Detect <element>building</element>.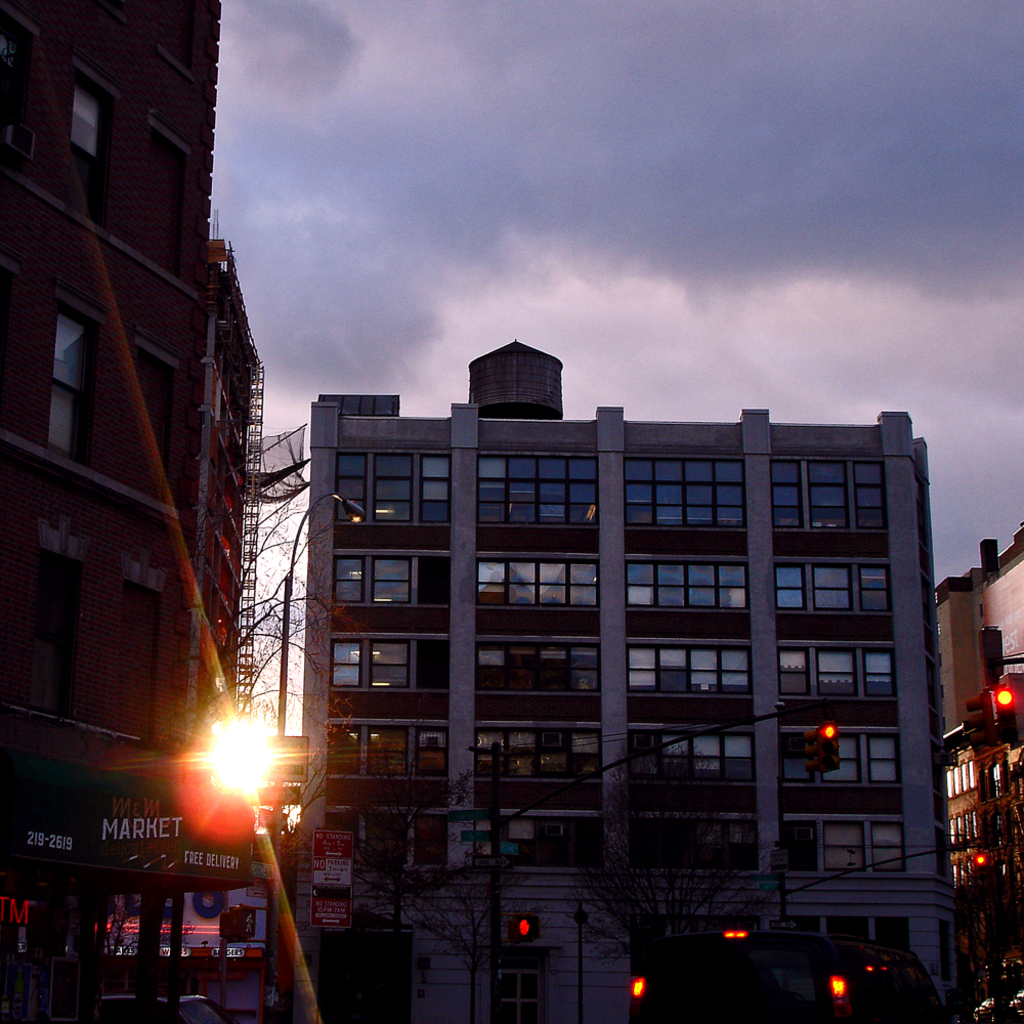
Detected at [left=183, top=234, right=271, bottom=779].
